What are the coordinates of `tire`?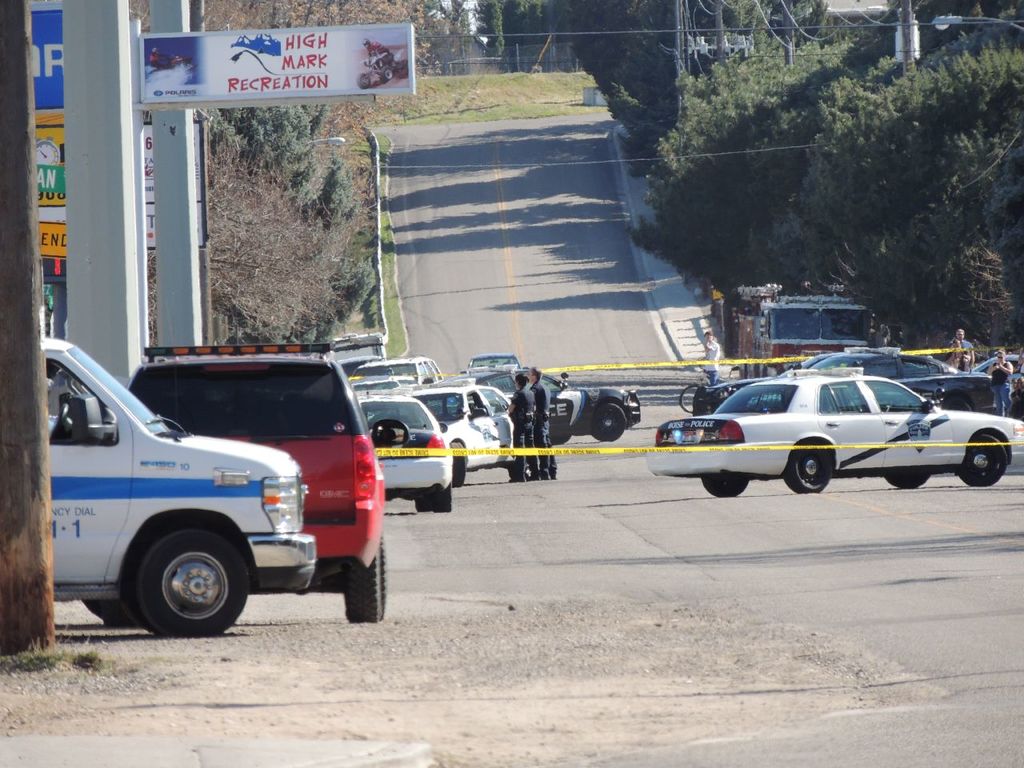
135, 529, 247, 638.
